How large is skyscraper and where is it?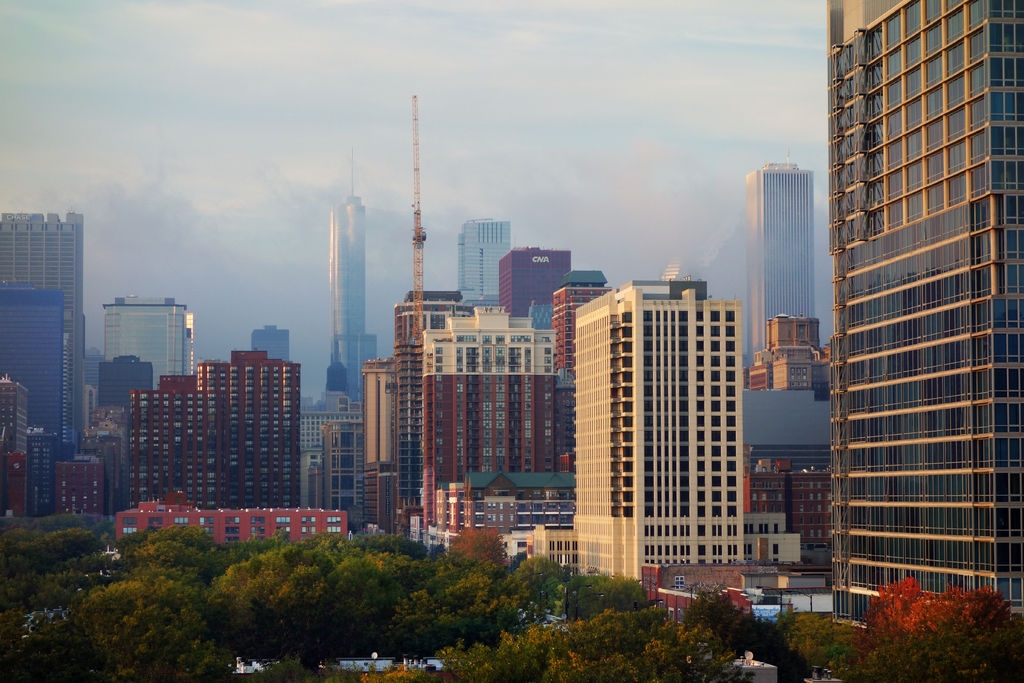
Bounding box: 103/300/202/422.
